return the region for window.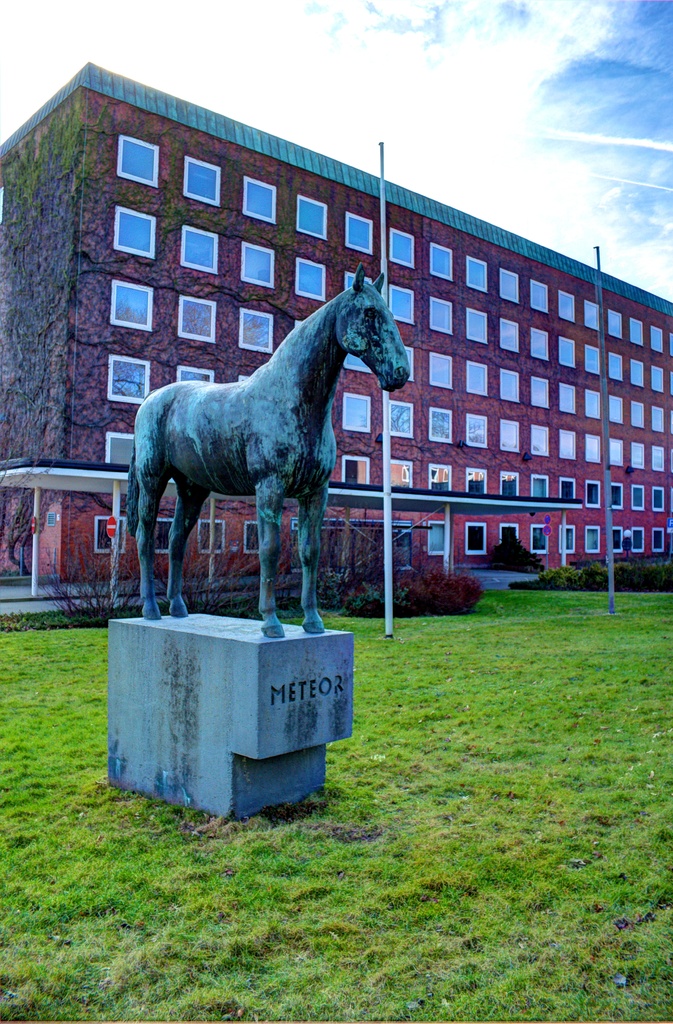
detection(633, 399, 647, 432).
